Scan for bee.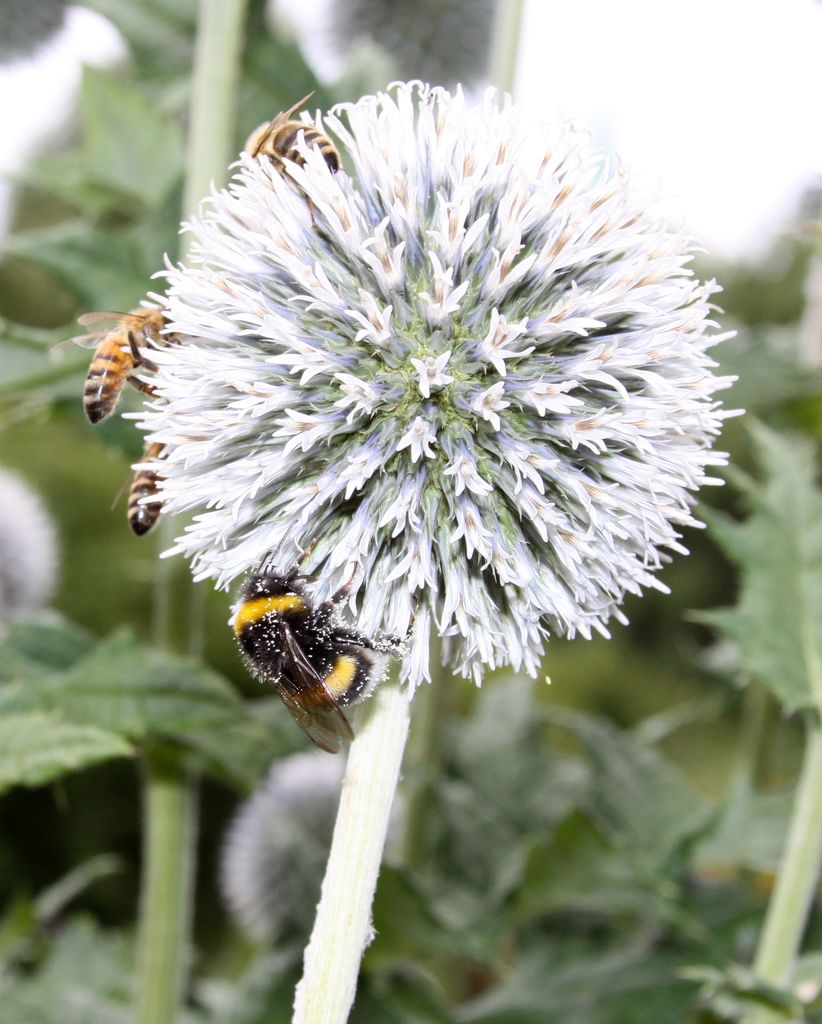
Scan result: pyautogui.locateOnScreen(106, 443, 172, 541).
